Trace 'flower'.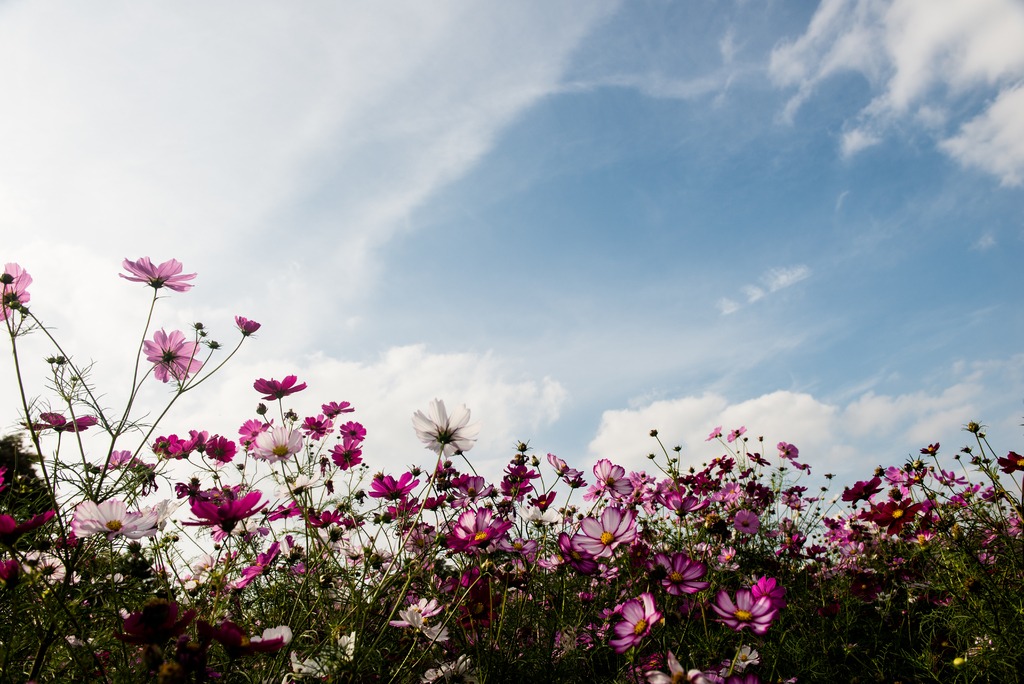
Traced to [left=120, top=250, right=199, bottom=295].
